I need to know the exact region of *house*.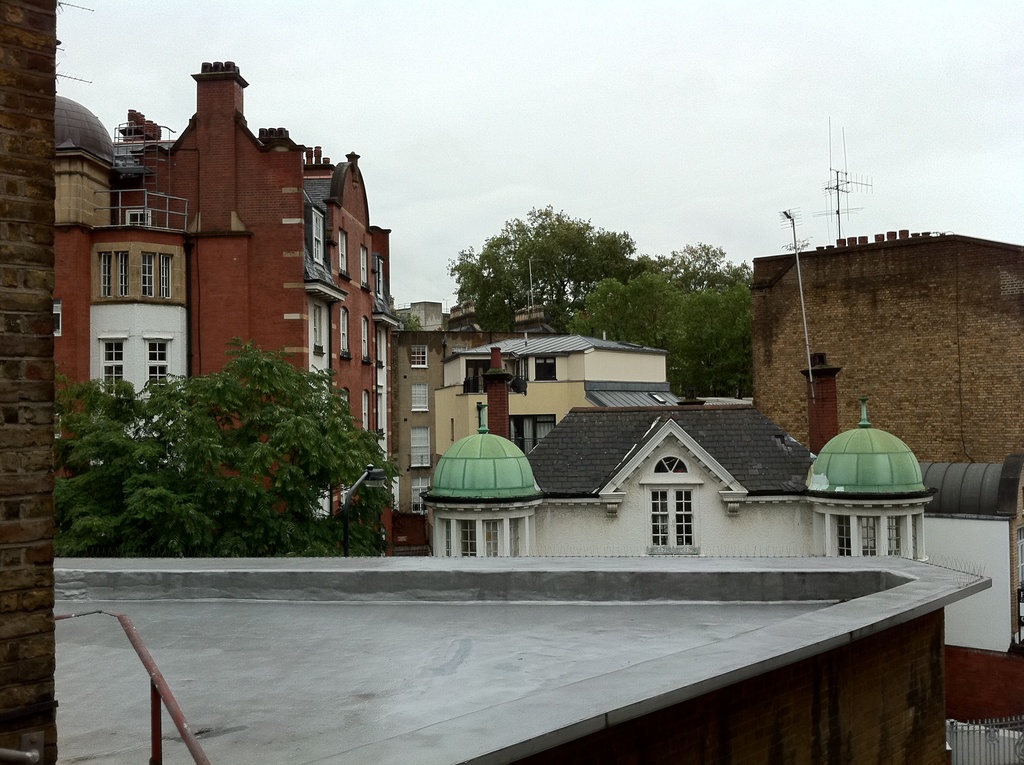
Region: [left=916, top=463, right=1023, bottom=730].
